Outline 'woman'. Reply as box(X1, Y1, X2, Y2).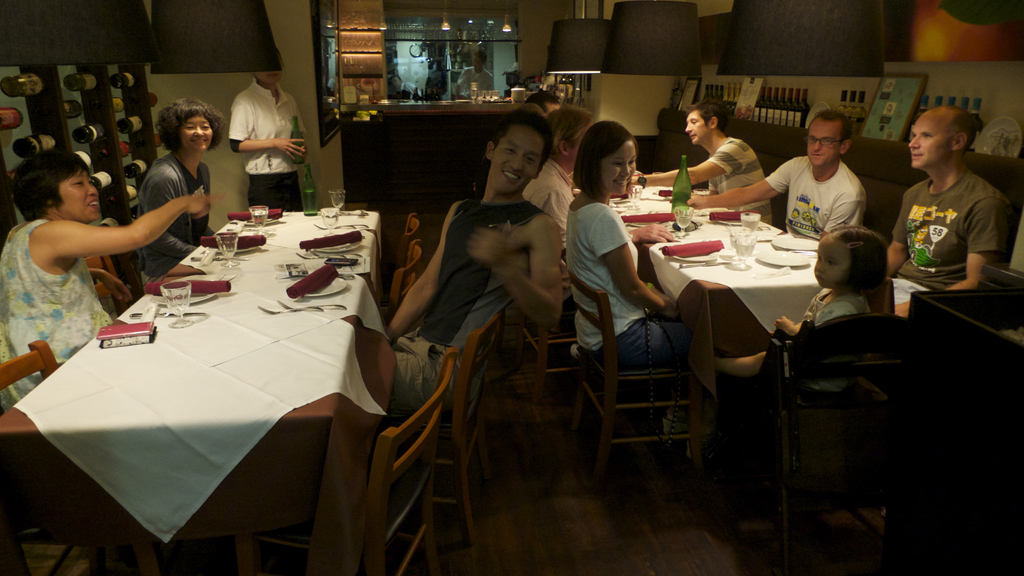
box(559, 116, 767, 468).
